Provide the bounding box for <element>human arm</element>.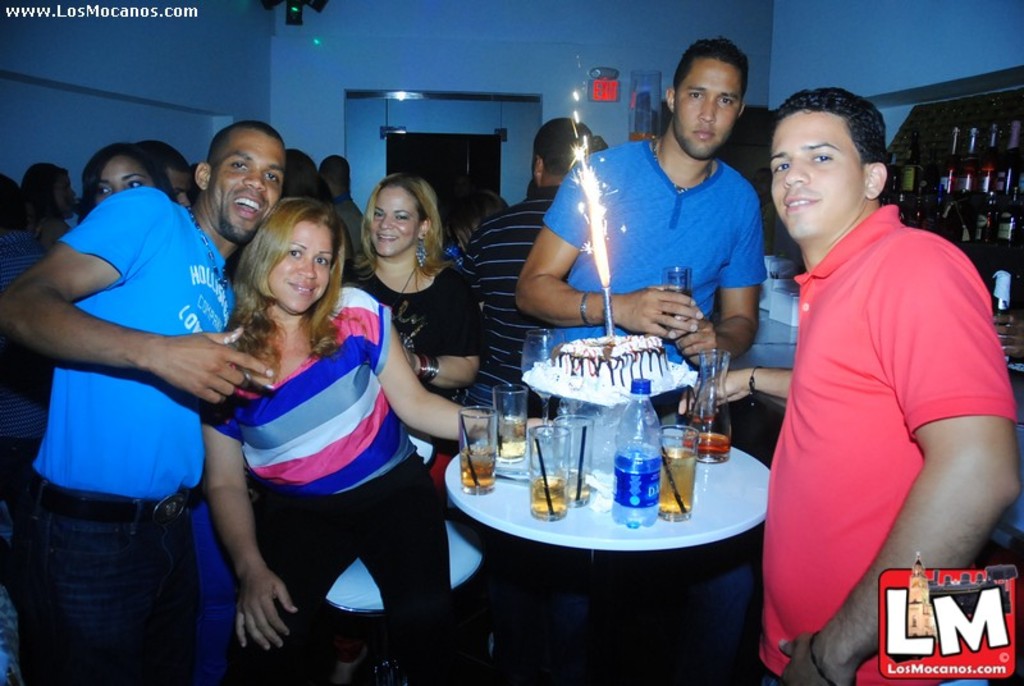
<box>676,192,772,361</box>.
